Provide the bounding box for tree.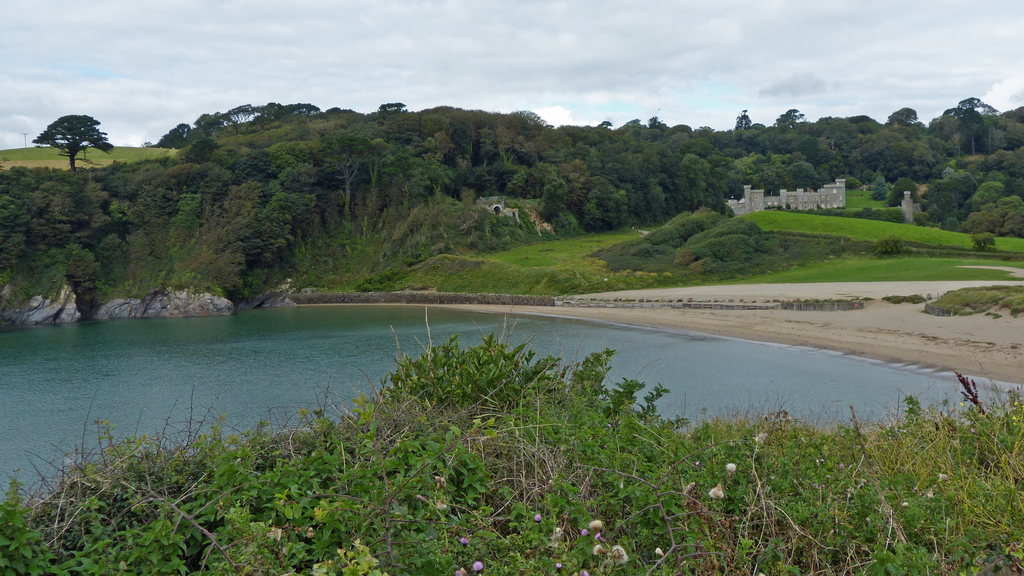
141, 165, 227, 306.
